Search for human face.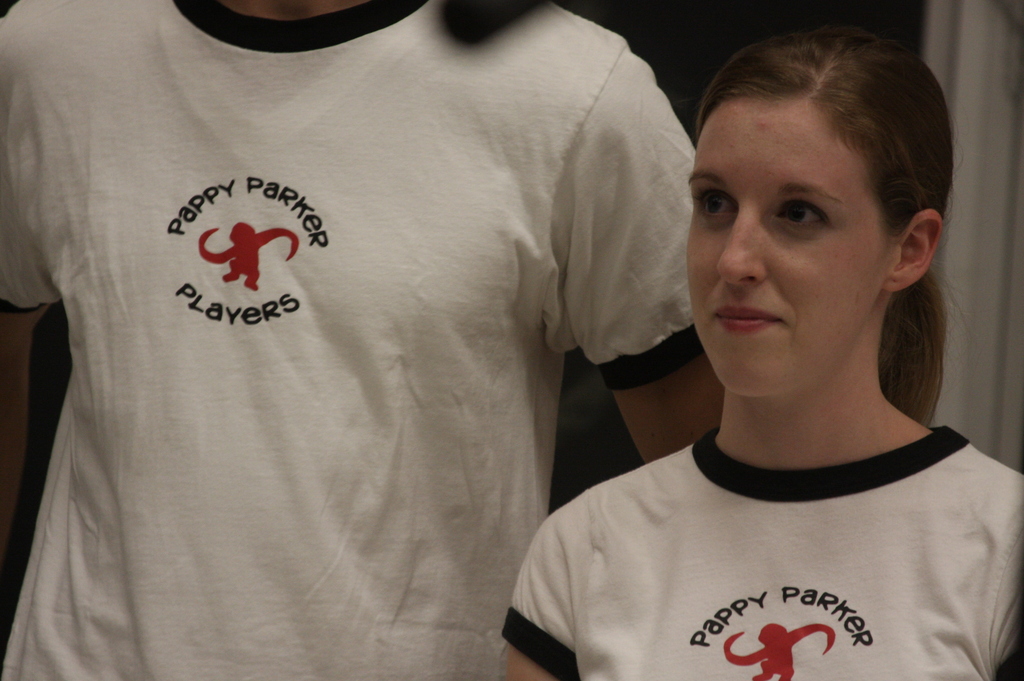
Found at x1=684 y1=97 x2=885 y2=396.
